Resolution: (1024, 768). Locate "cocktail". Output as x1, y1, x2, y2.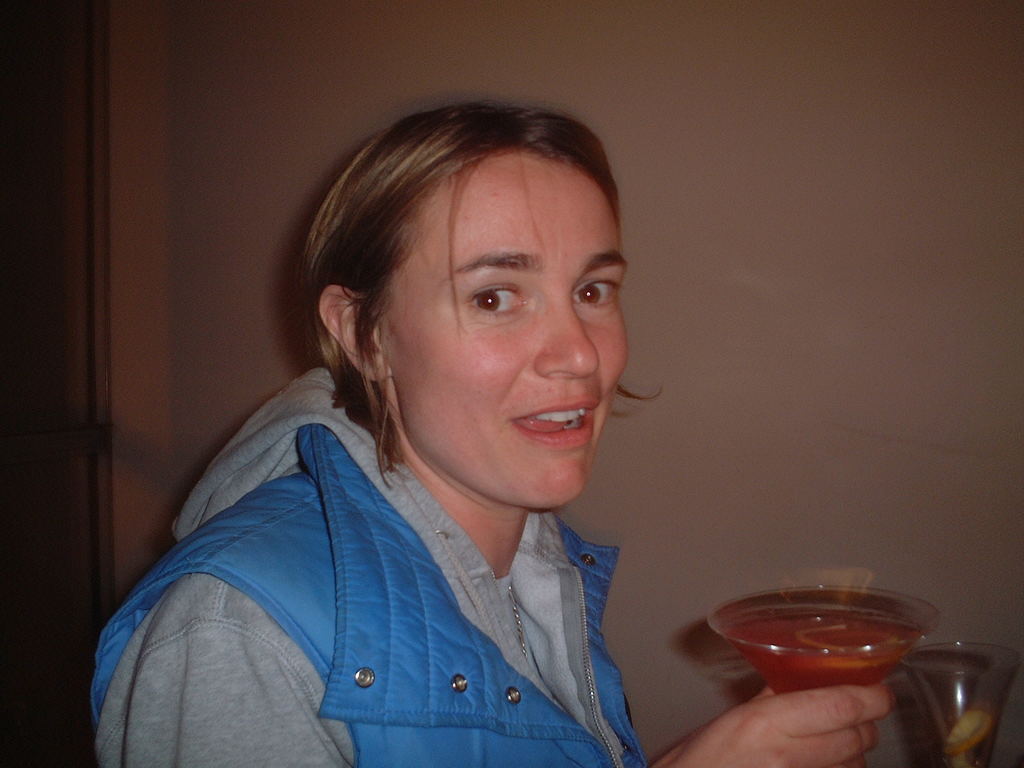
685, 589, 959, 706.
